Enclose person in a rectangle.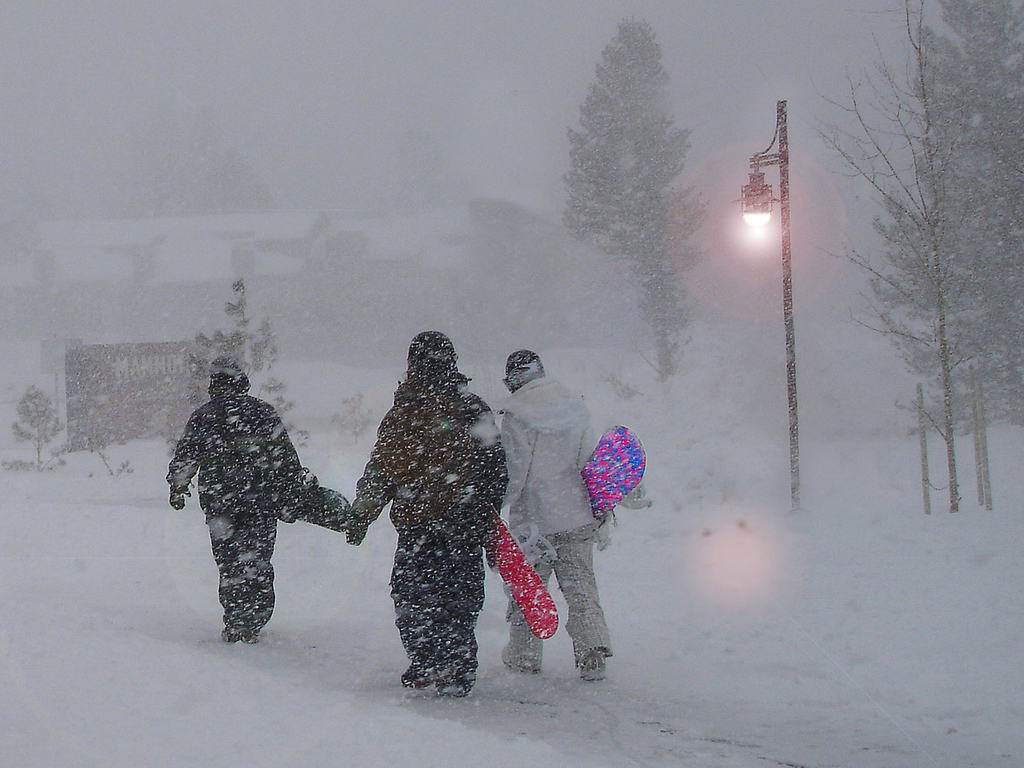
496:352:656:681.
